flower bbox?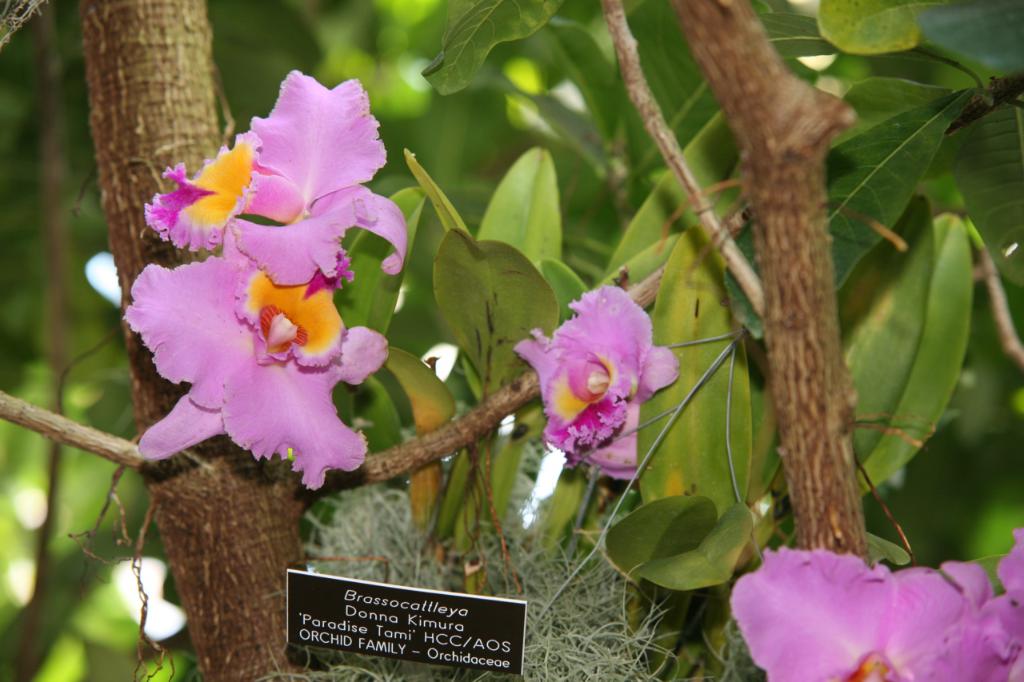
detection(513, 285, 680, 482)
